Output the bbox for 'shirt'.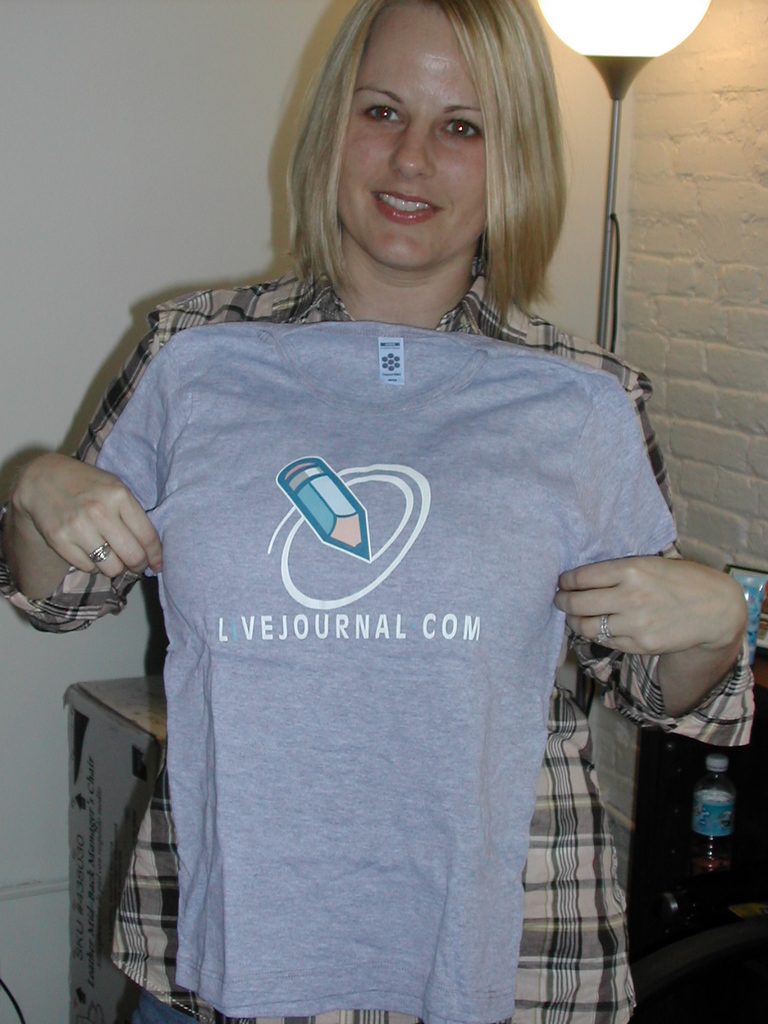
x1=0 y1=241 x2=756 y2=1023.
